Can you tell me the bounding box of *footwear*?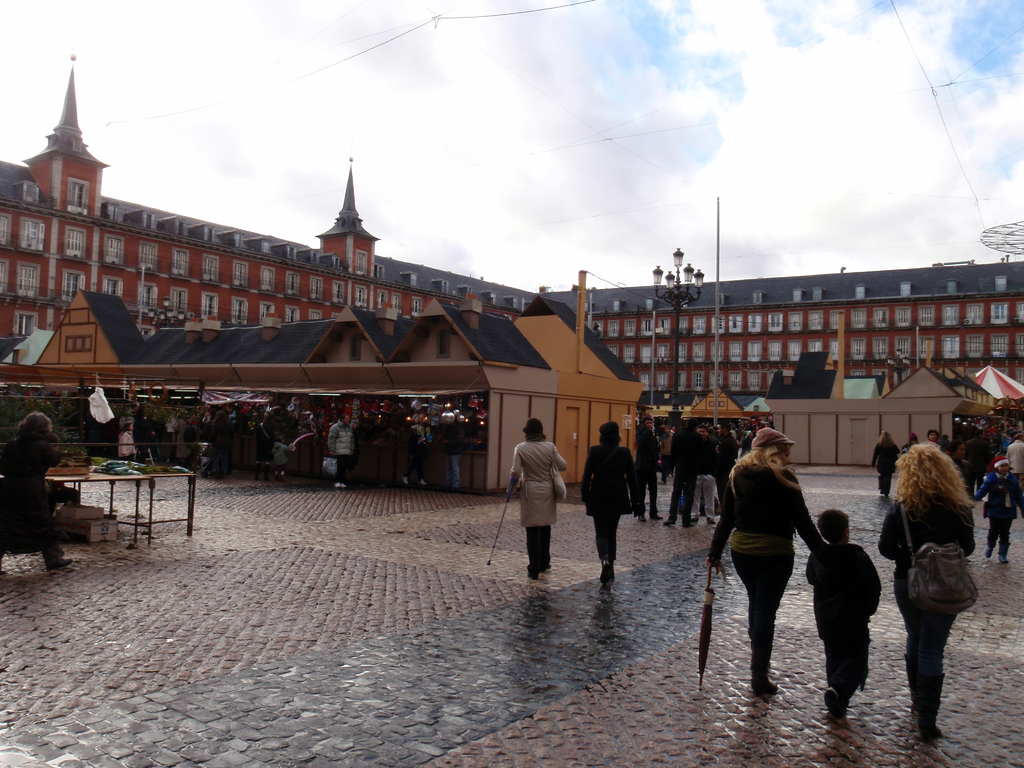
select_region(922, 671, 941, 741).
